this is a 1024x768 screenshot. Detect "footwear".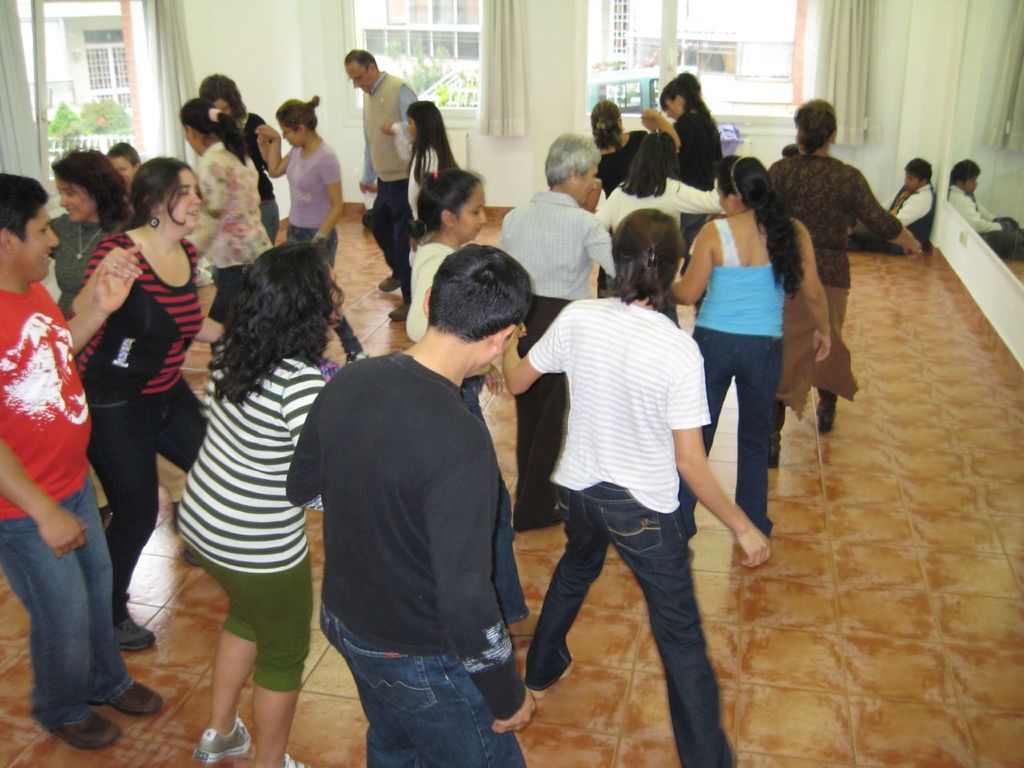
[left=186, top=719, right=250, bottom=762].
